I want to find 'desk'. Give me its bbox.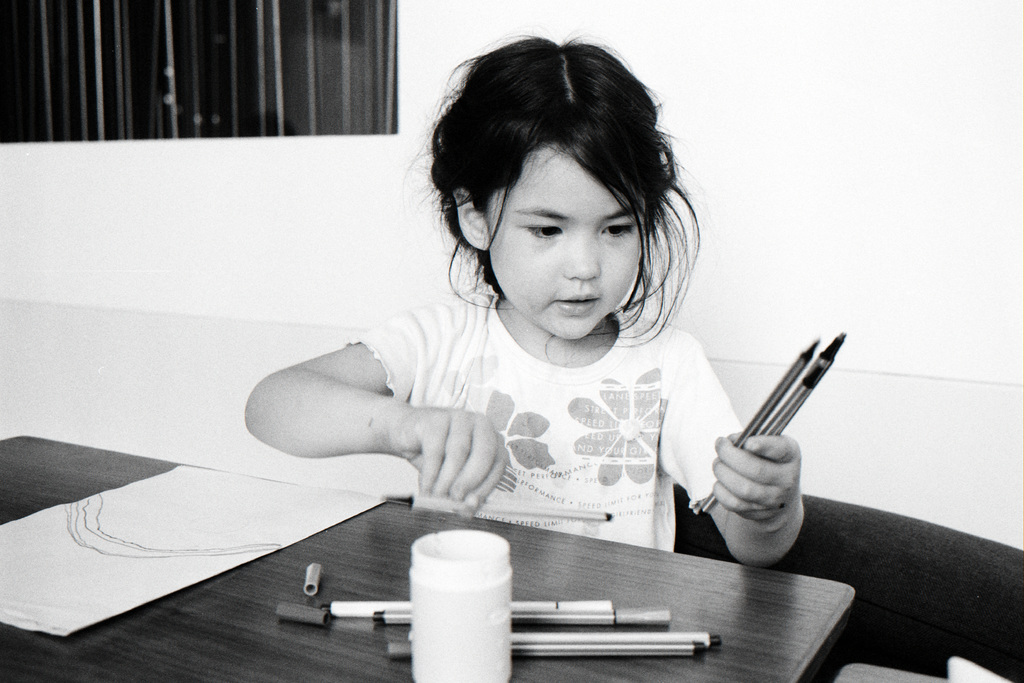
<bbox>1, 427, 858, 682</bbox>.
